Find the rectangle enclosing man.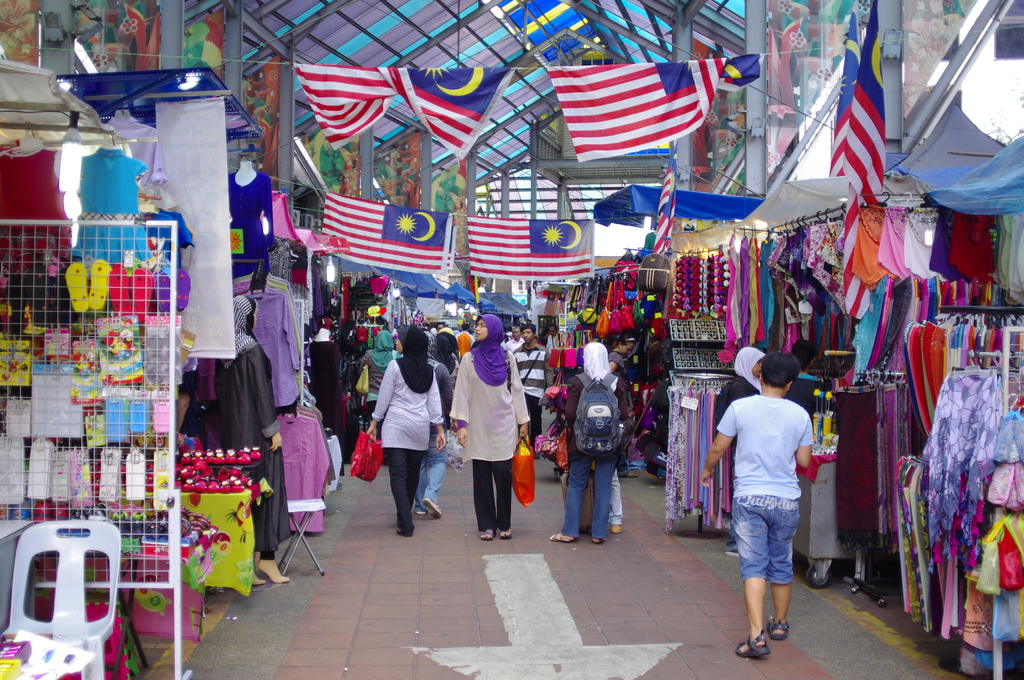
crop(456, 324, 478, 359).
